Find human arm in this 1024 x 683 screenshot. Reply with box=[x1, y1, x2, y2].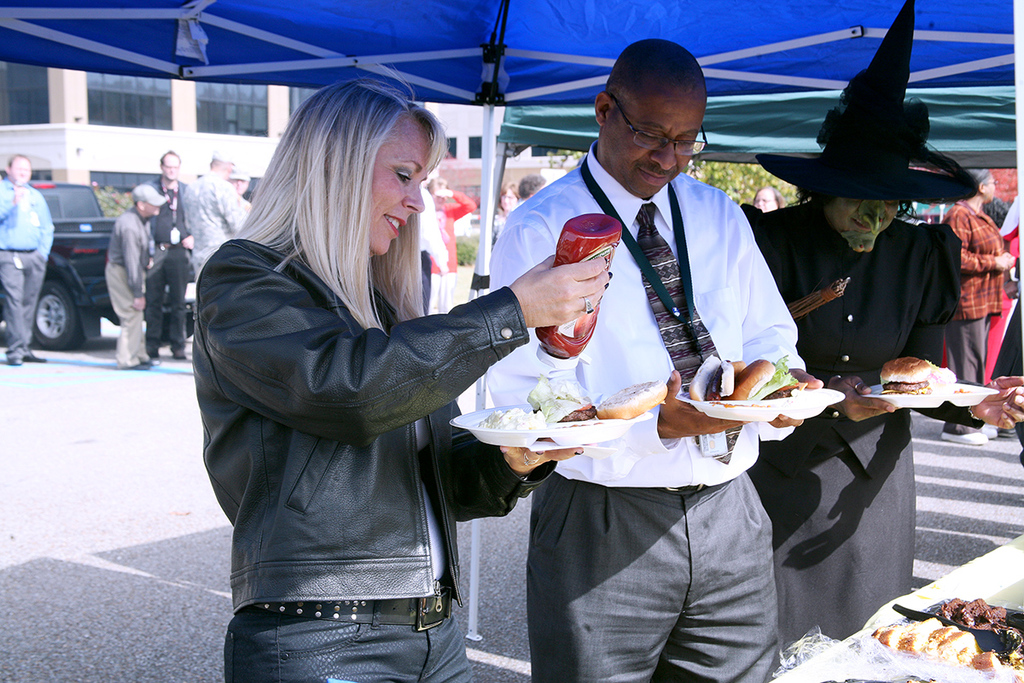
box=[451, 392, 588, 527].
